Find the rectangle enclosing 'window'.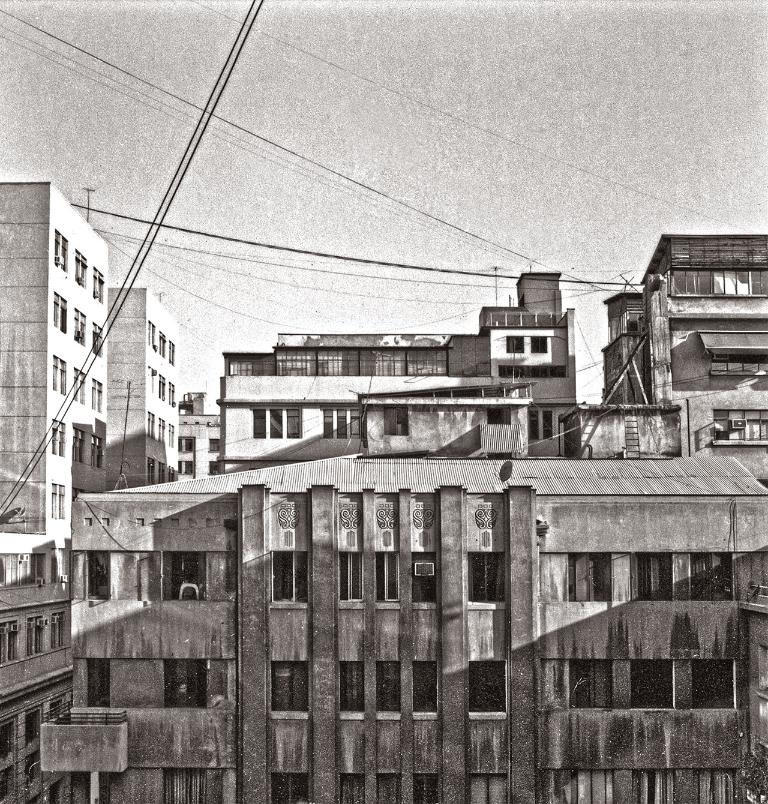
pyautogui.locateOnScreen(0, 550, 48, 590).
